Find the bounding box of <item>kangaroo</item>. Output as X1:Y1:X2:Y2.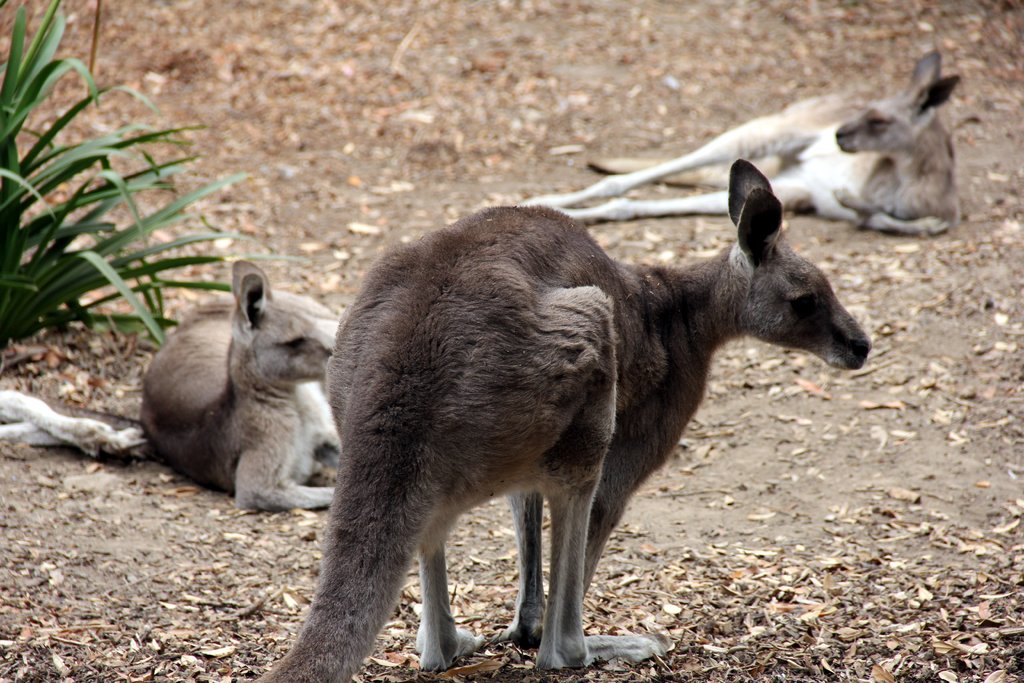
250:159:872:682.
